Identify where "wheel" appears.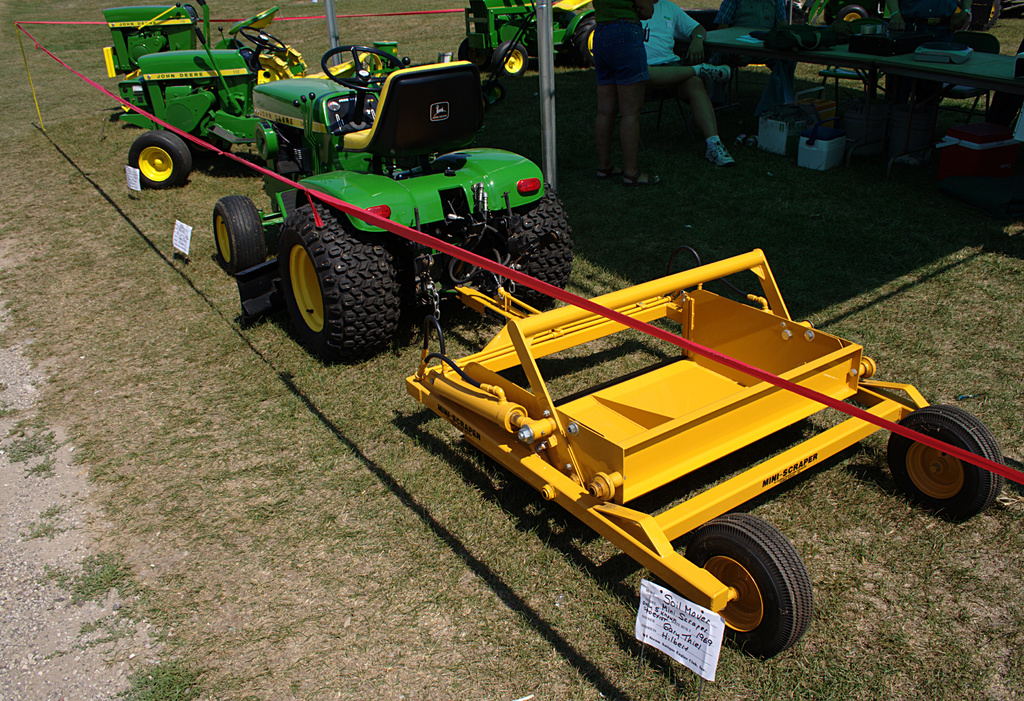
Appears at [493,178,577,307].
